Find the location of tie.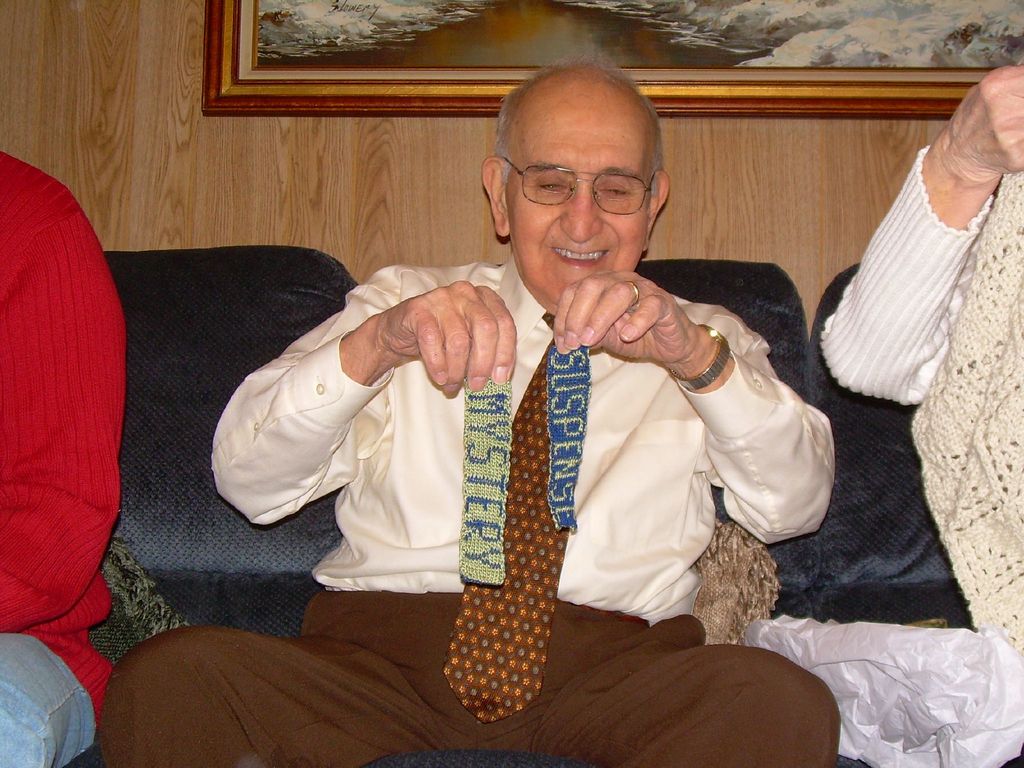
Location: BBox(439, 308, 602, 724).
